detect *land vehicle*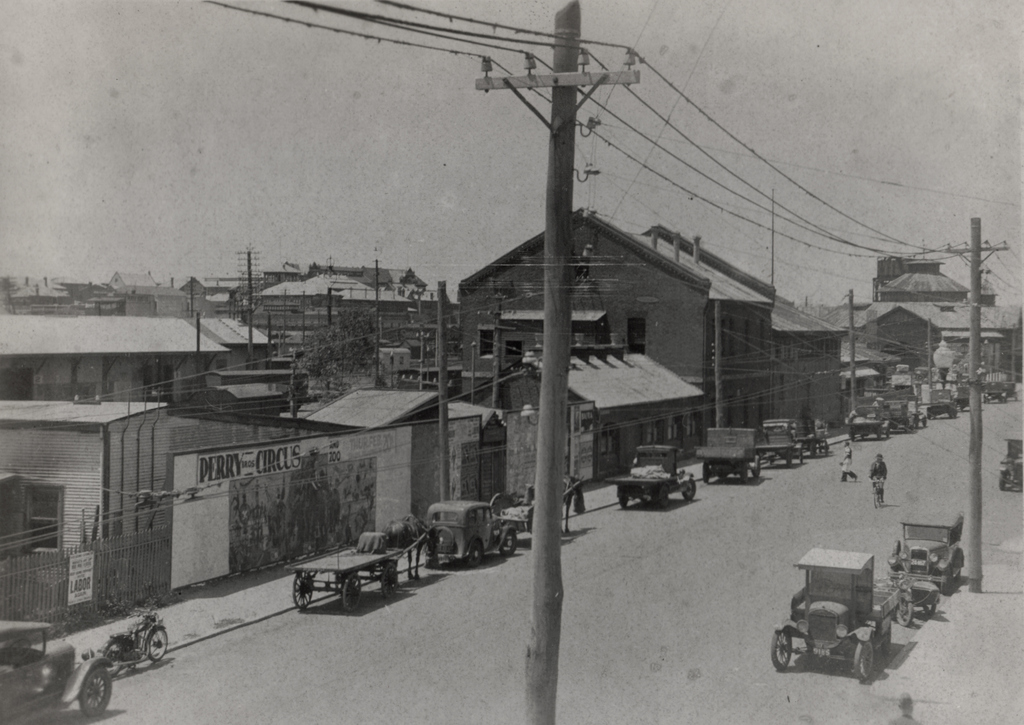
BBox(106, 612, 168, 679)
